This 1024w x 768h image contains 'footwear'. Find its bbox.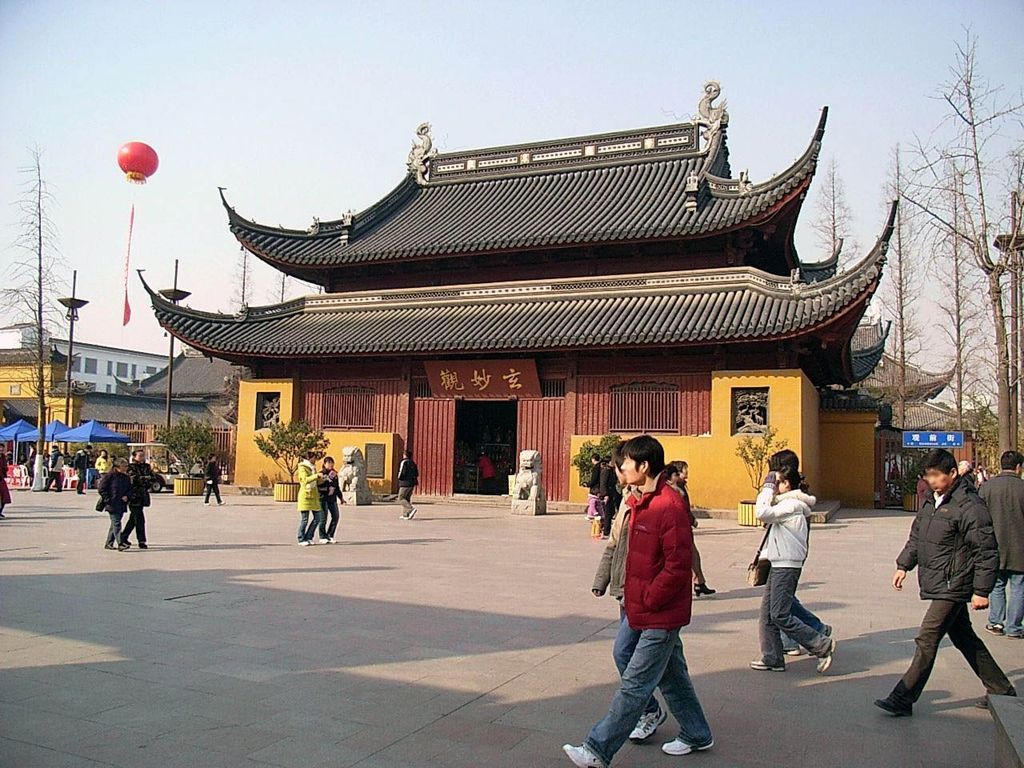
(218, 496, 226, 506).
